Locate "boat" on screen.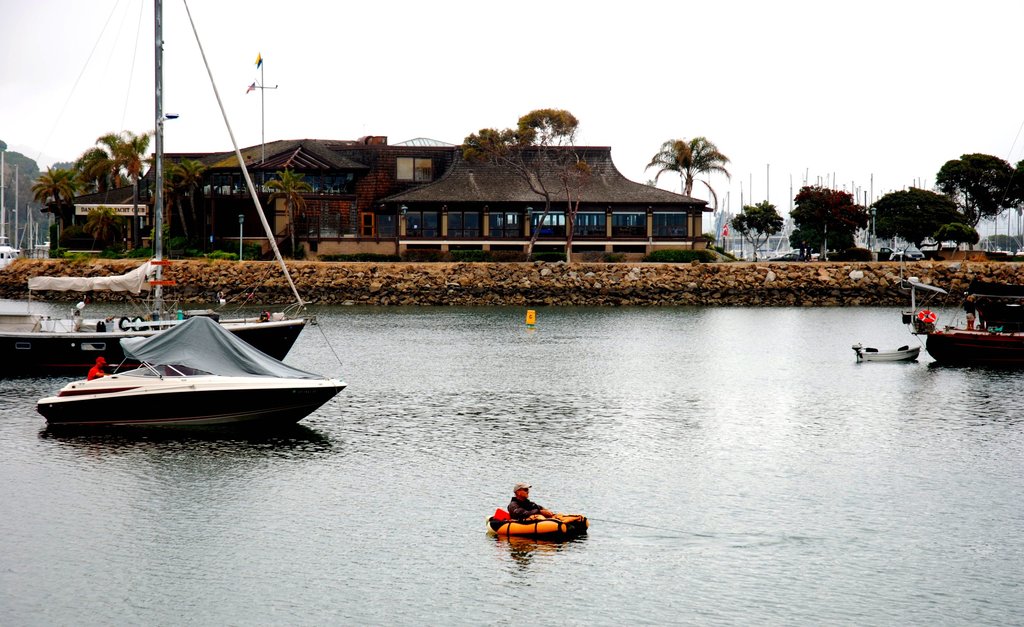
On screen at bbox=(1, 0, 308, 378).
